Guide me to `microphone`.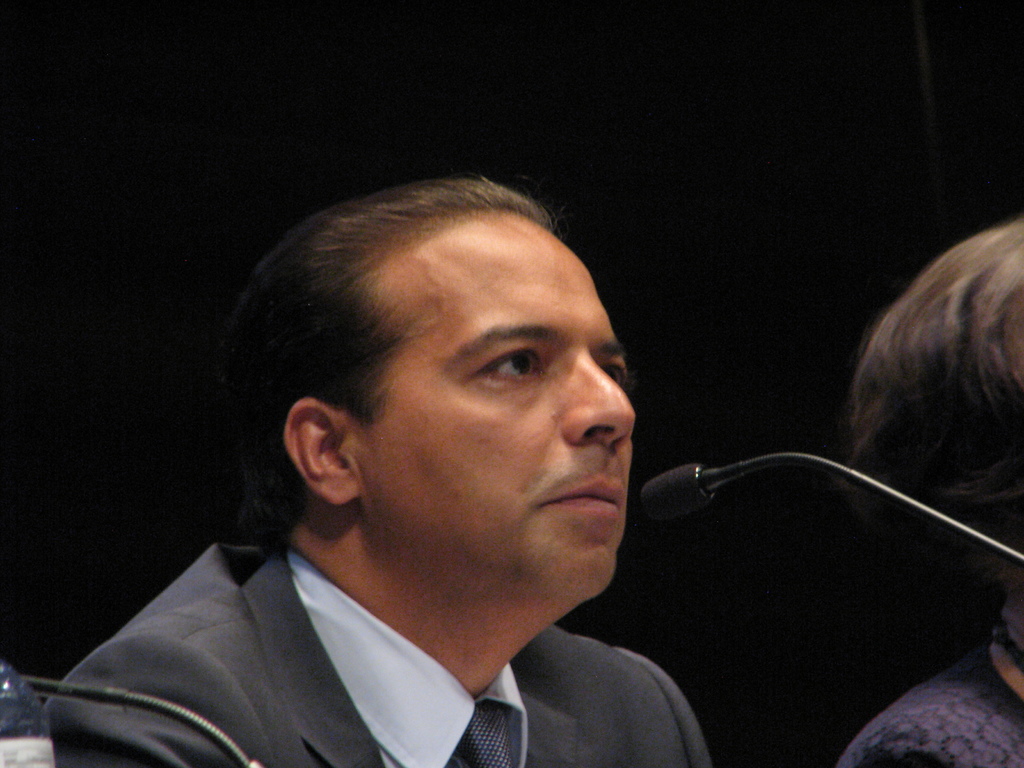
Guidance: left=642, top=460, right=718, bottom=521.
